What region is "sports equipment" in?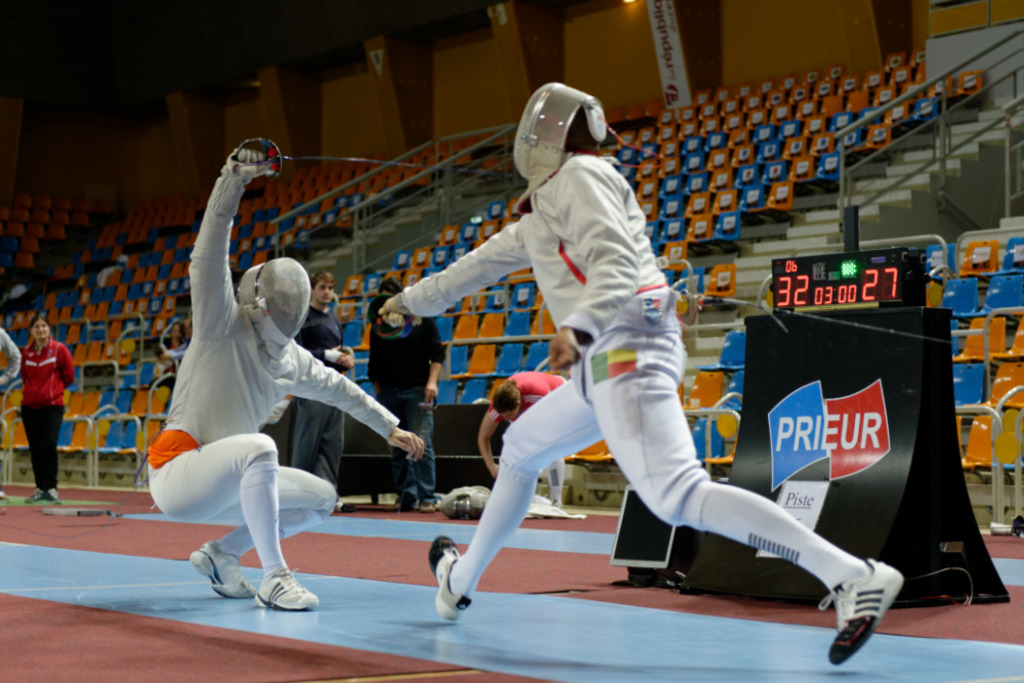
select_region(211, 138, 285, 220).
